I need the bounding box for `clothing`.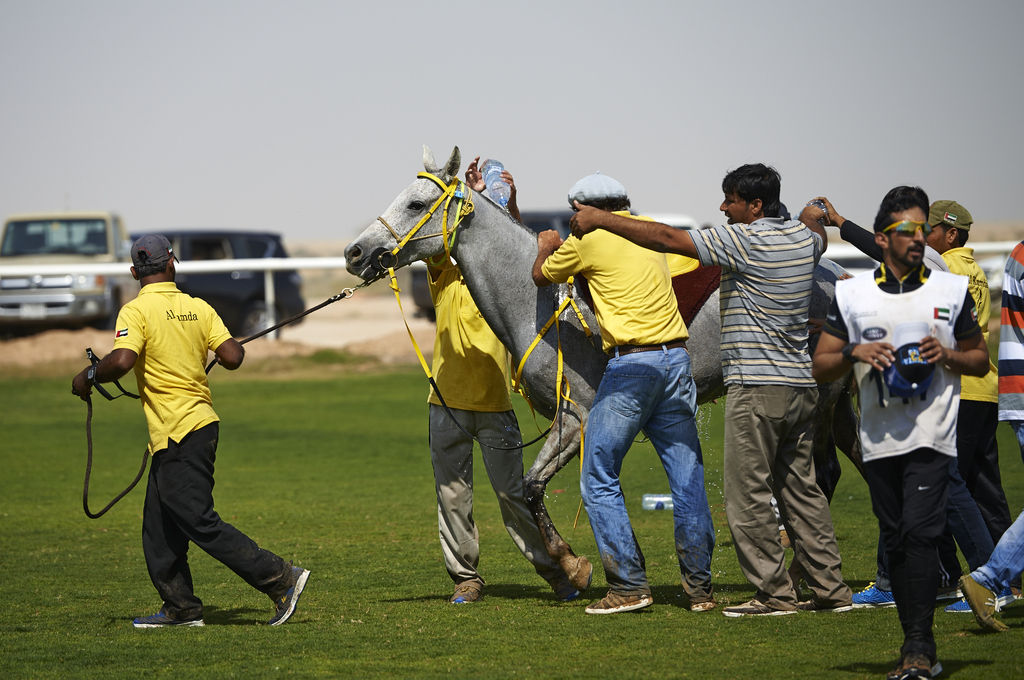
Here it is: x1=836 y1=218 x2=961 y2=583.
